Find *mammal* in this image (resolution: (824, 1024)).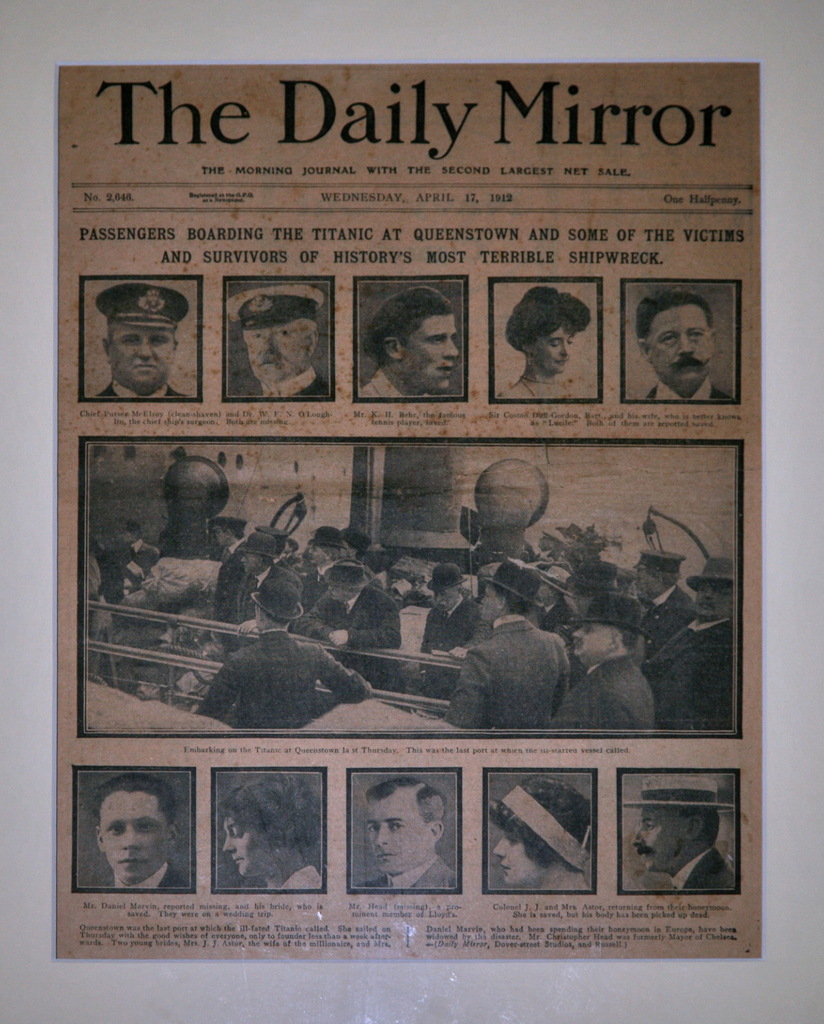
<region>219, 780, 322, 886</region>.
